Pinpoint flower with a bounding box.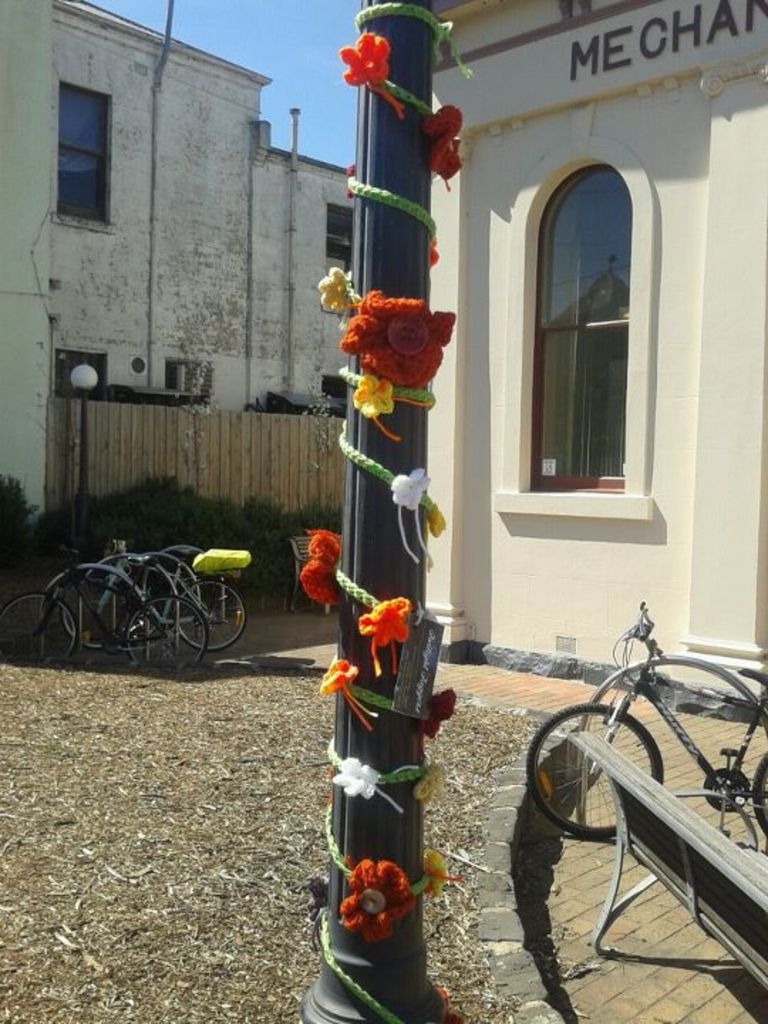
Rect(334, 289, 457, 393).
